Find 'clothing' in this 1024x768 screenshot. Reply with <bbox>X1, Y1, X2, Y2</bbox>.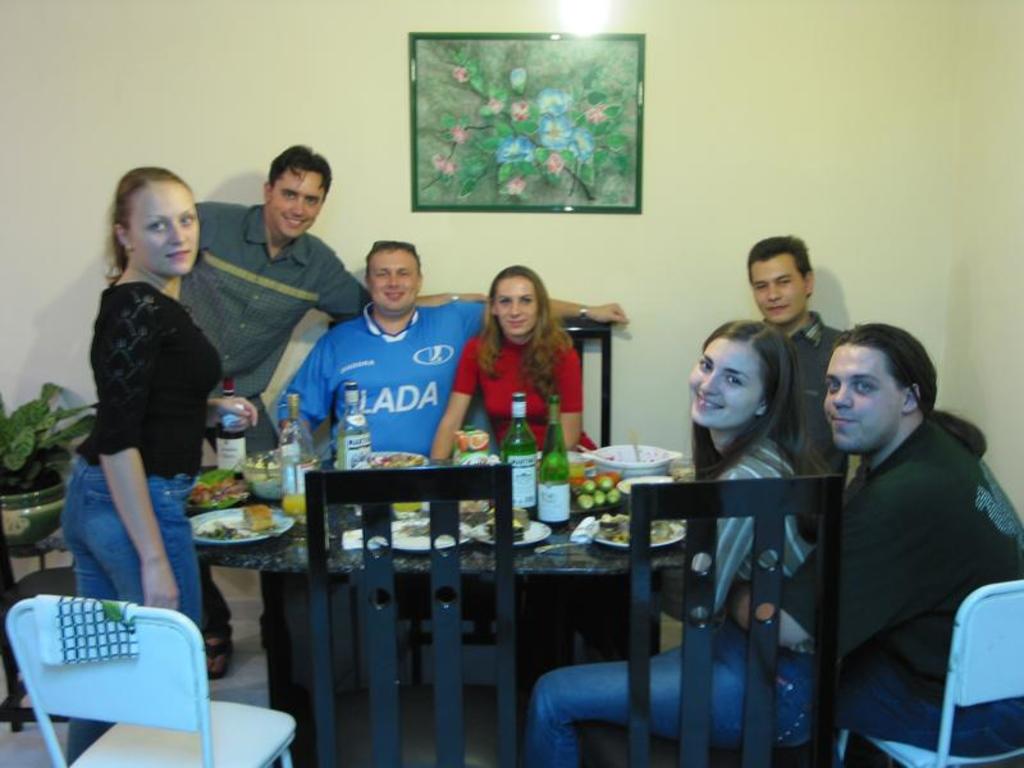
<bbox>454, 320, 598, 458</bbox>.
